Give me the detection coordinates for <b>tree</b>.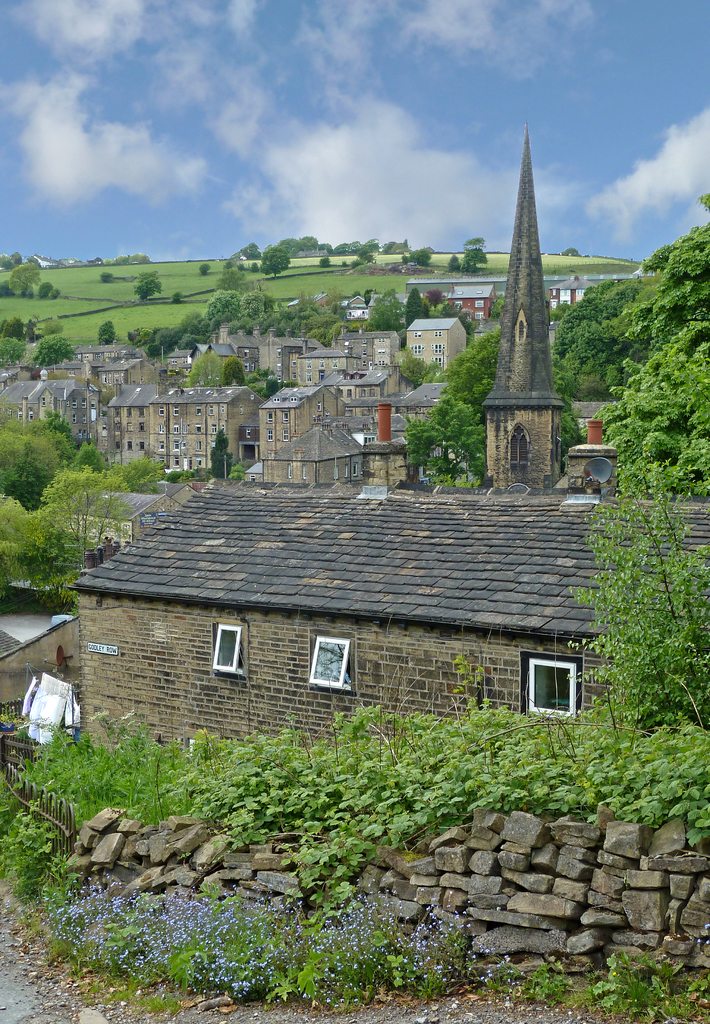
region(97, 319, 118, 342).
